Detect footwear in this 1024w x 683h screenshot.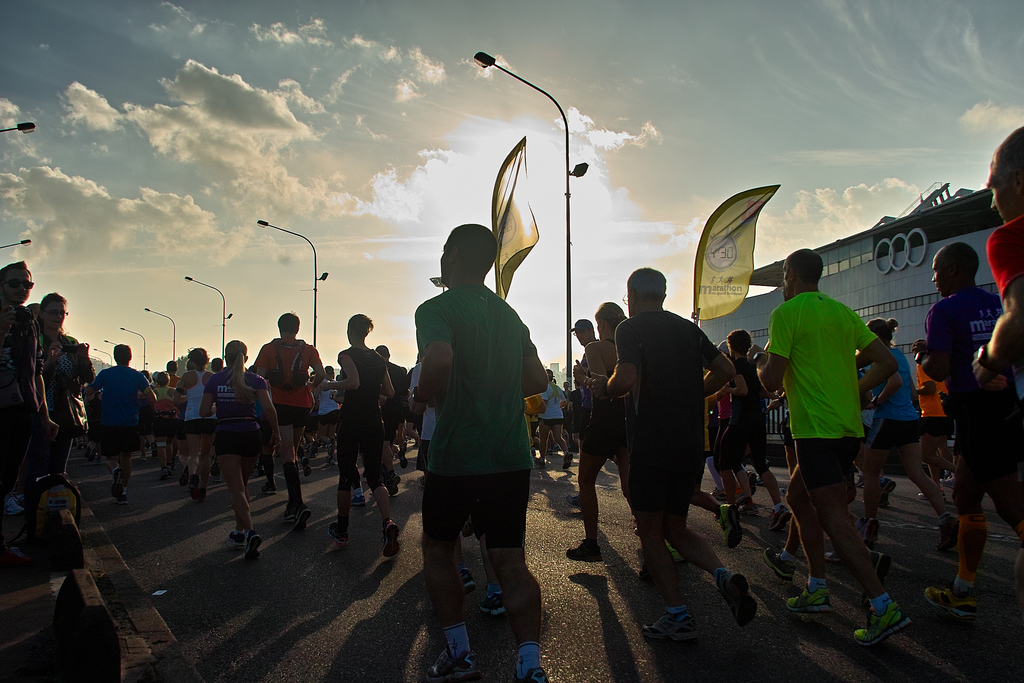
Detection: 330 524 348 547.
